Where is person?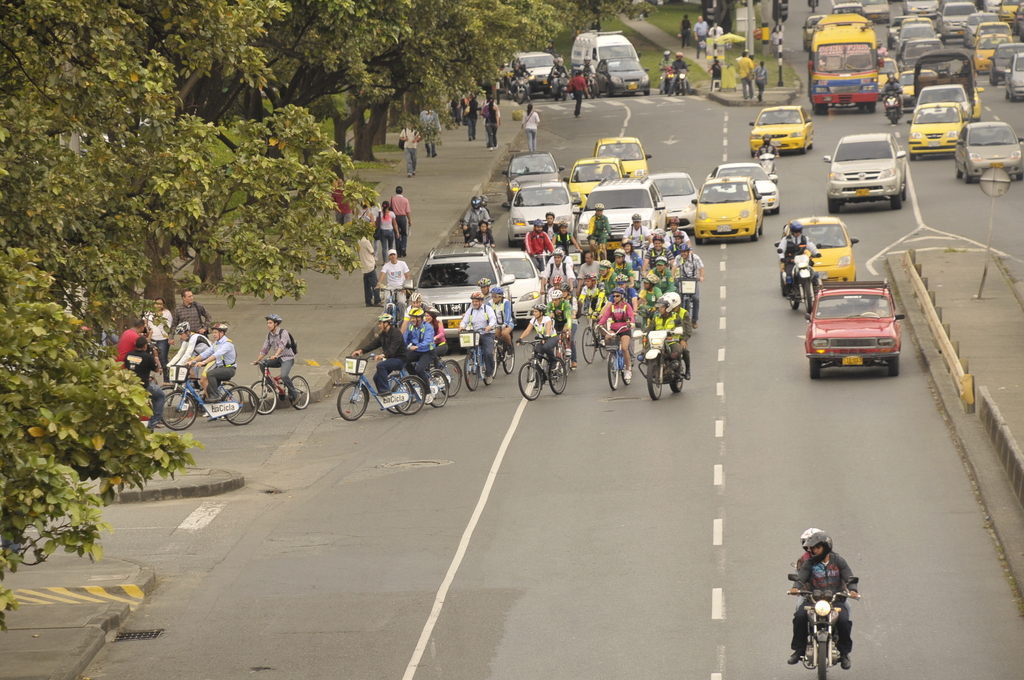
region(396, 119, 420, 173).
